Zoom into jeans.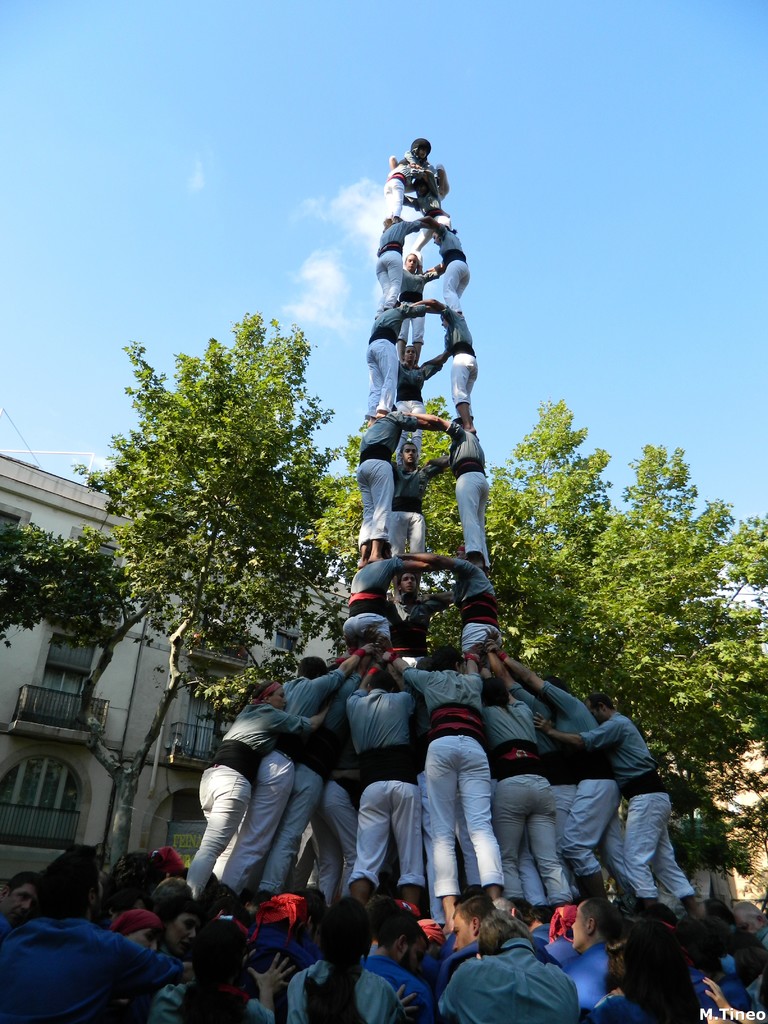
Zoom target: bbox(419, 771, 484, 908).
